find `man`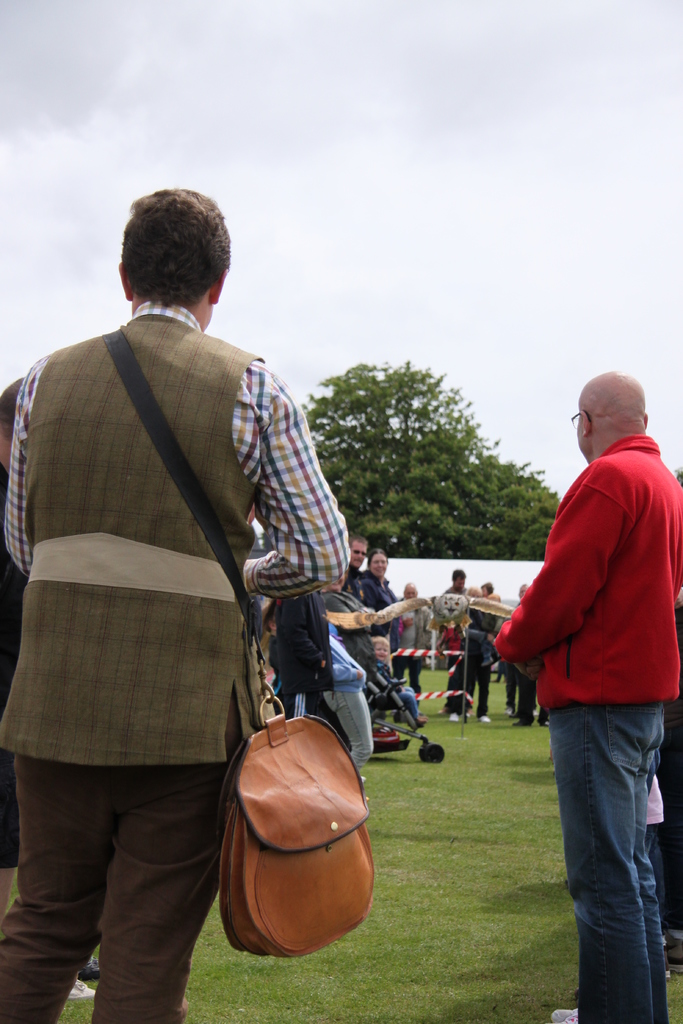
(left=24, top=189, right=386, bottom=998)
